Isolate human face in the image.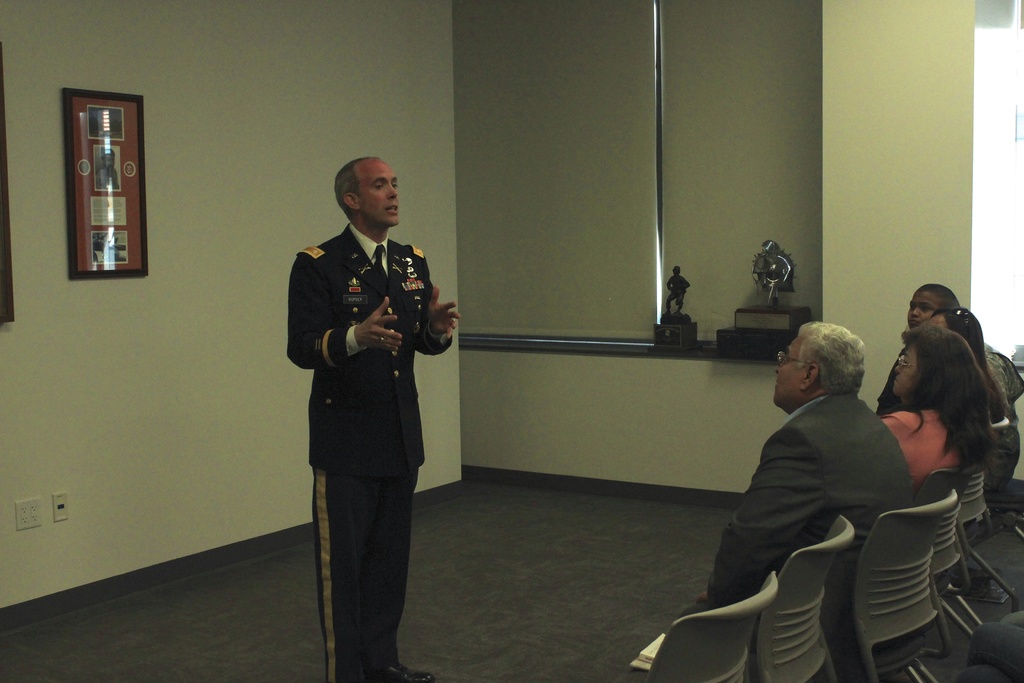
Isolated region: (361,161,404,227).
